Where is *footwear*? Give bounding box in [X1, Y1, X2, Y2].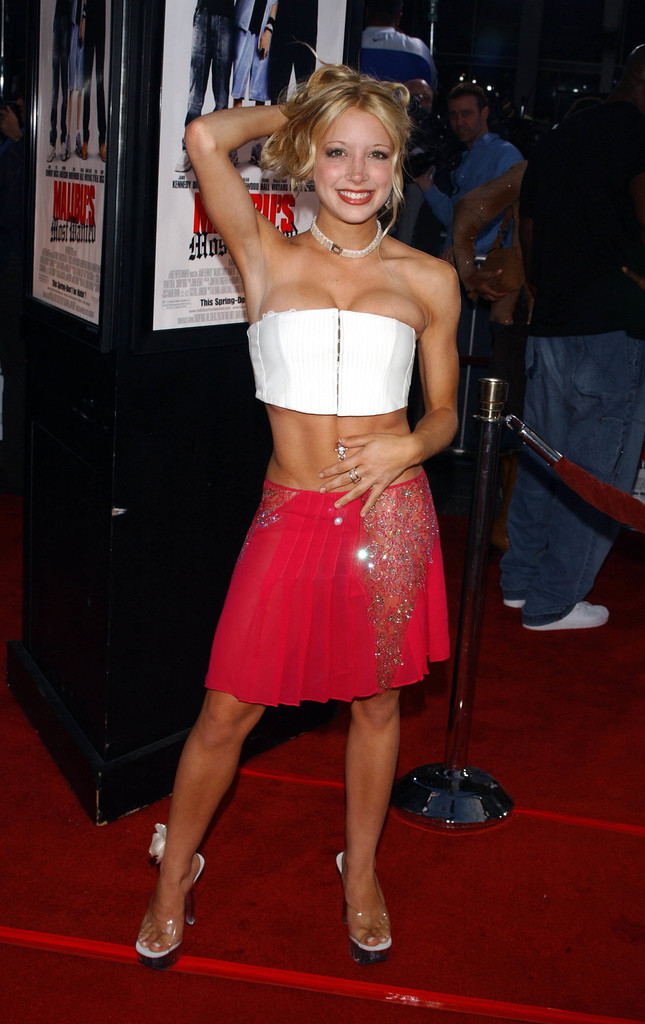
[523, 603, 608, 631].
